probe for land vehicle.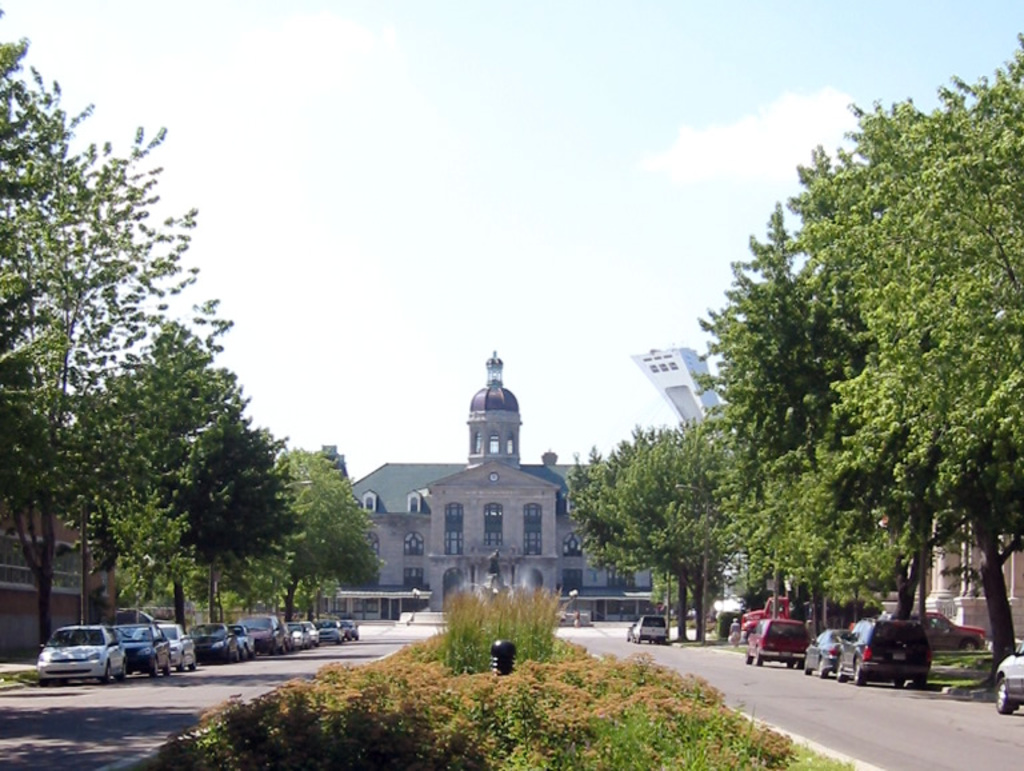
Probe result: bbox=[299, 618, 319, 646].
